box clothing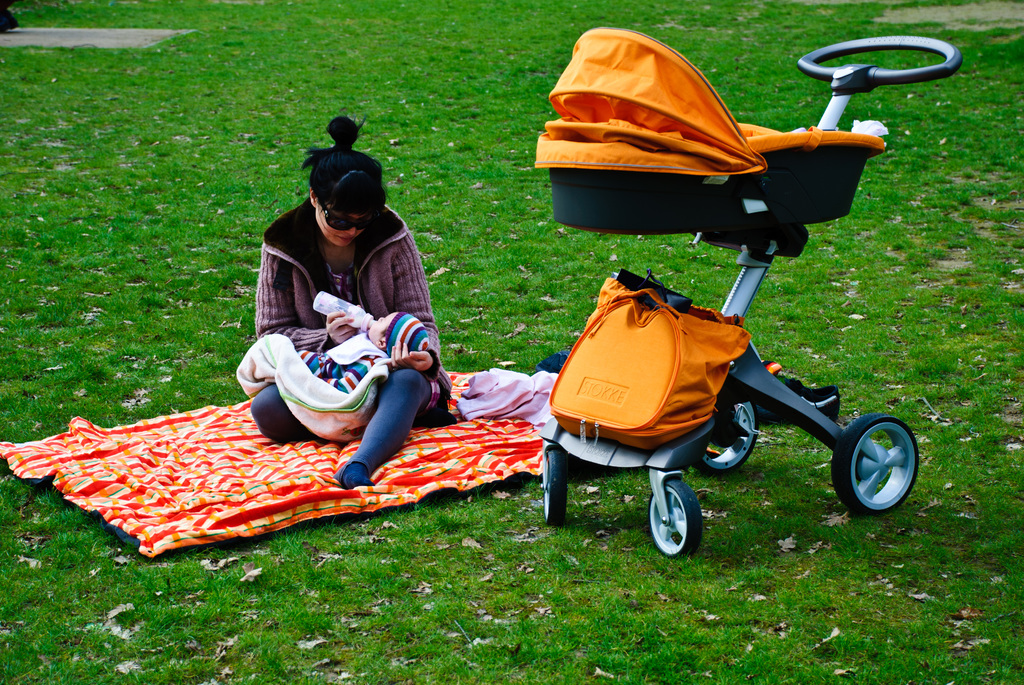
bbox(234, 193, 444, 483)
